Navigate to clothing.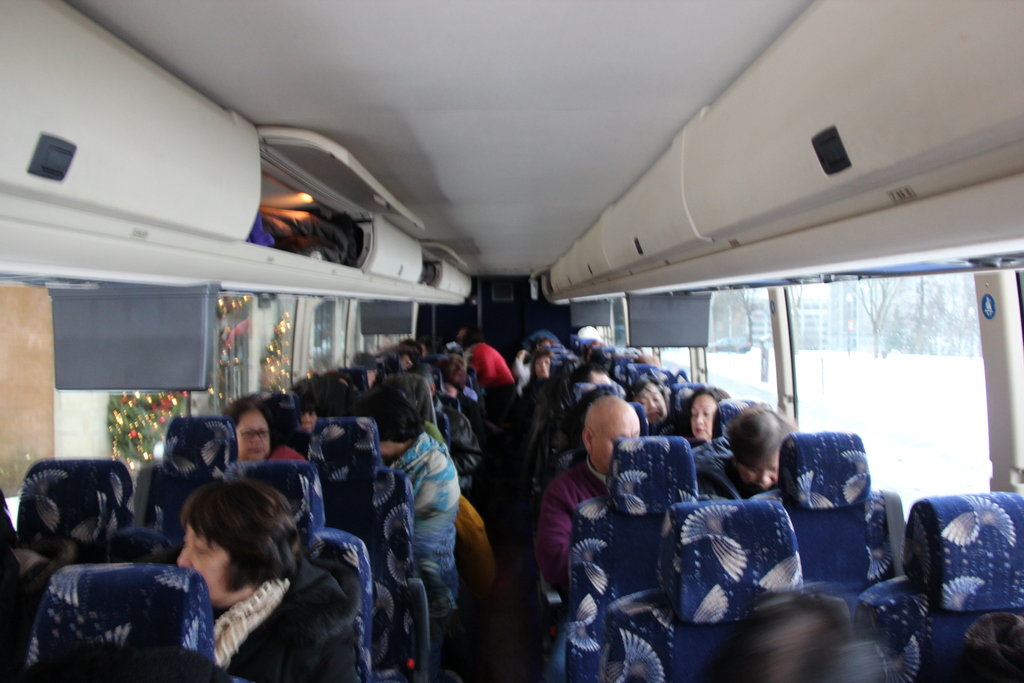
Navigation target: BBox(387, 433, 461, 677).
